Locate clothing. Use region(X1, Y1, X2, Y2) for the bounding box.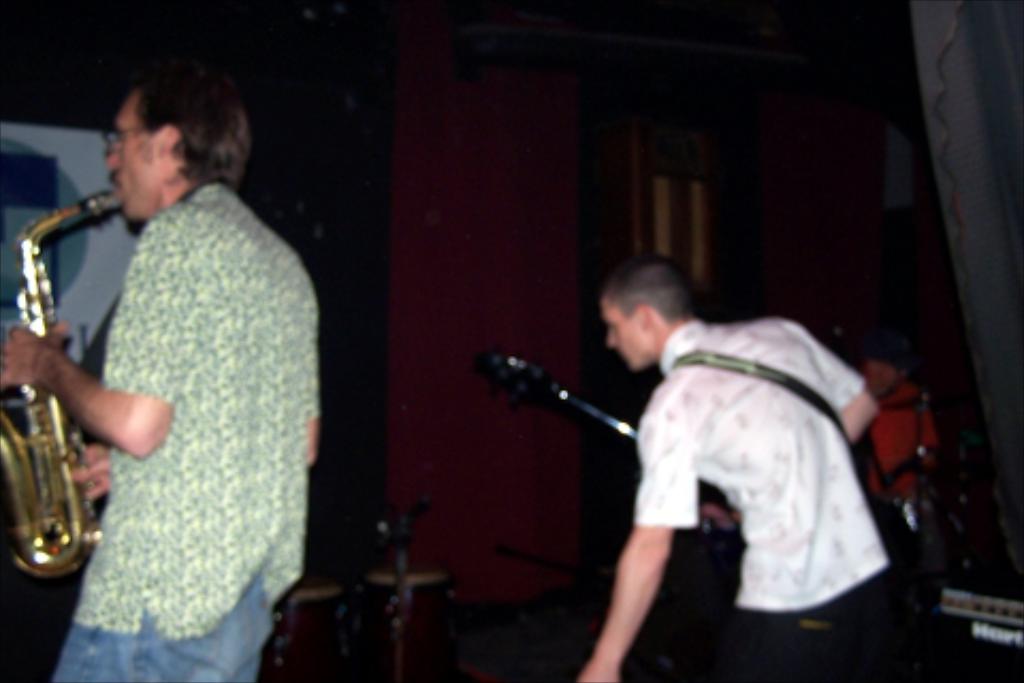
region(49, 181, 320, 681).
